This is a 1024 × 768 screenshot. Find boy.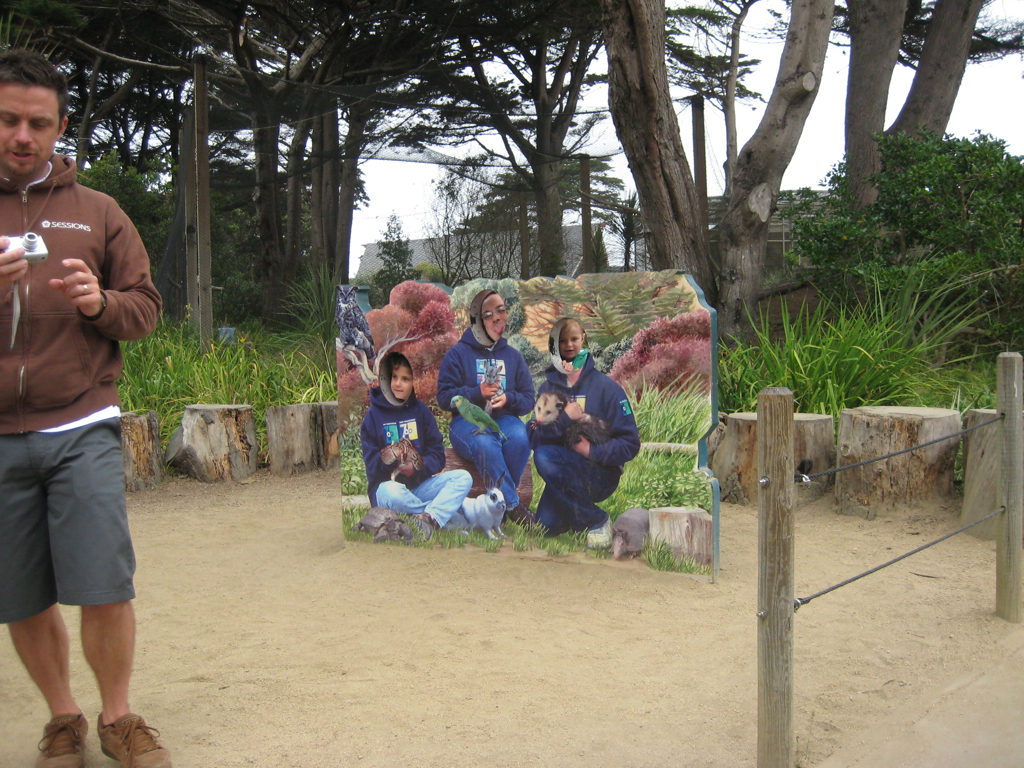
Bounding box: pyautogui.locateOnScreen(0, 78, 178, 746).
